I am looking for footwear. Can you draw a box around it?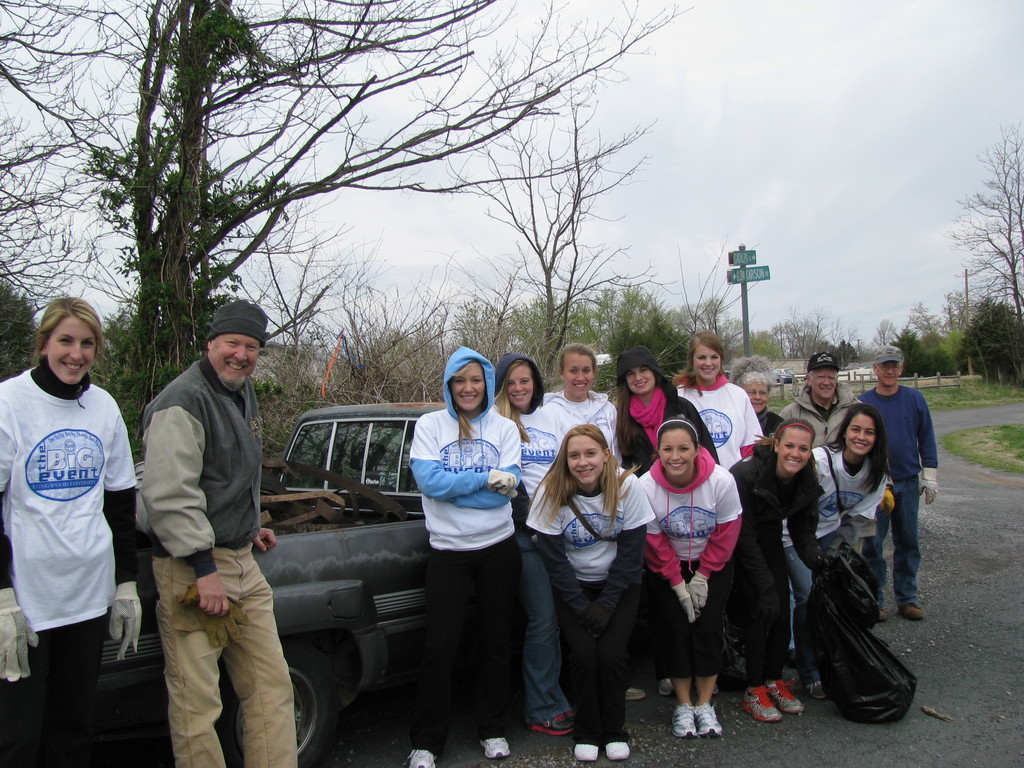
Sure, the bounding box is l=673, t=702, r=696, b=734.
